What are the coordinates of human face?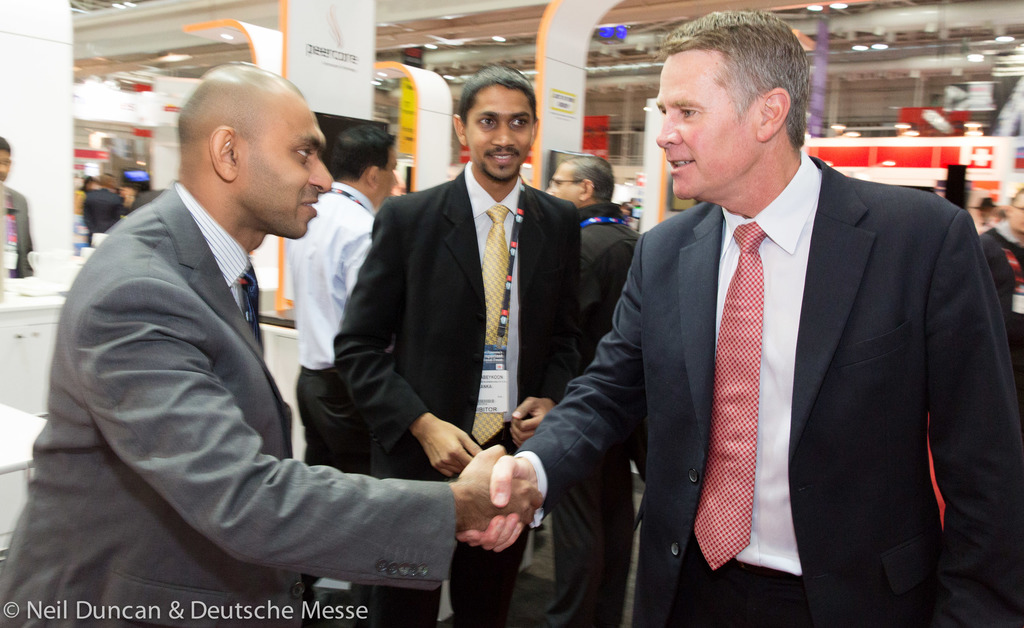
<bbox>376, 148, 402, 206</bbox>.
